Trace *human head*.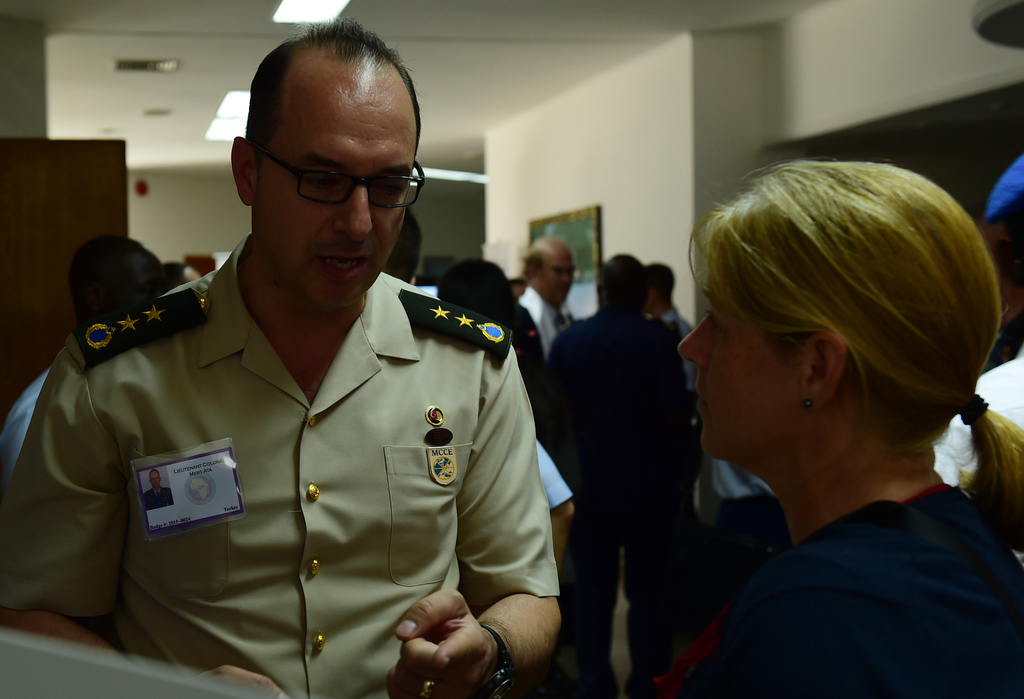
Traced to [x1=64, y1=234, x2=164, y2=333].
